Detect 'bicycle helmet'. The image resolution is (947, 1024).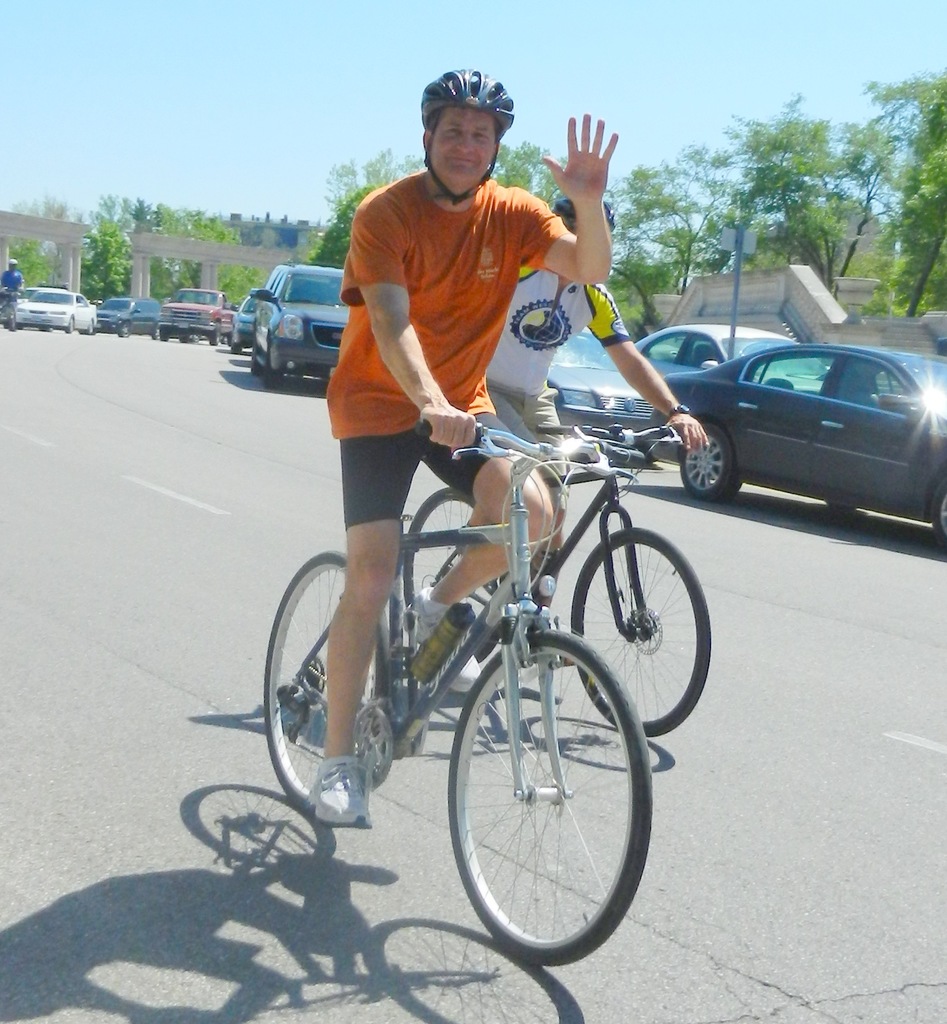
<box>424,73,511,197</box>.
